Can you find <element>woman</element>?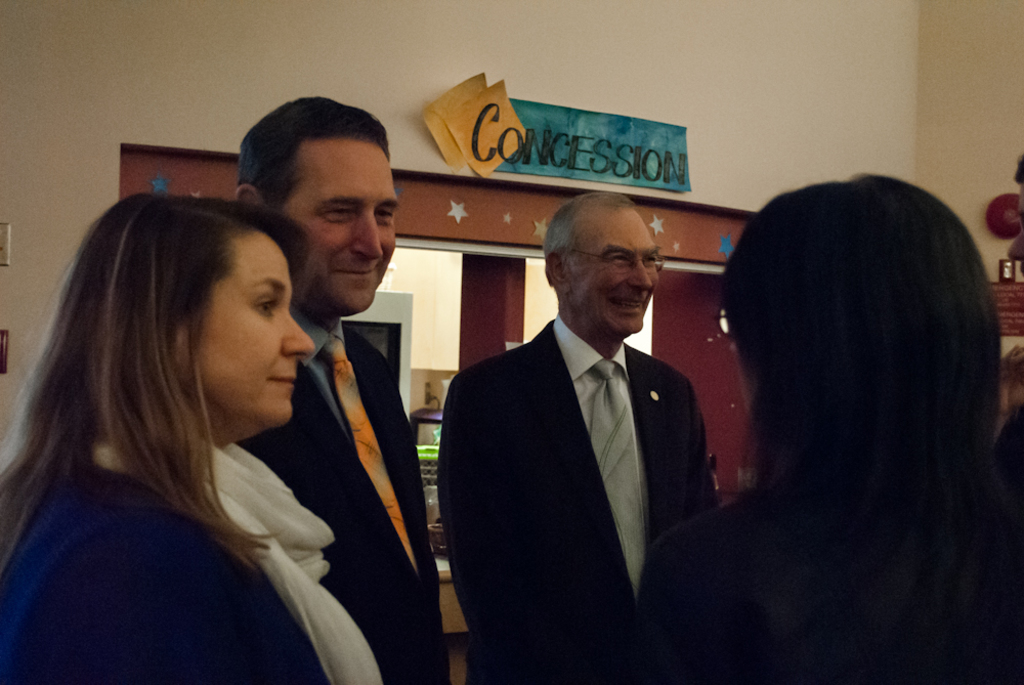
Yes, bounding box: bbox(9, 153, 436, 684).
